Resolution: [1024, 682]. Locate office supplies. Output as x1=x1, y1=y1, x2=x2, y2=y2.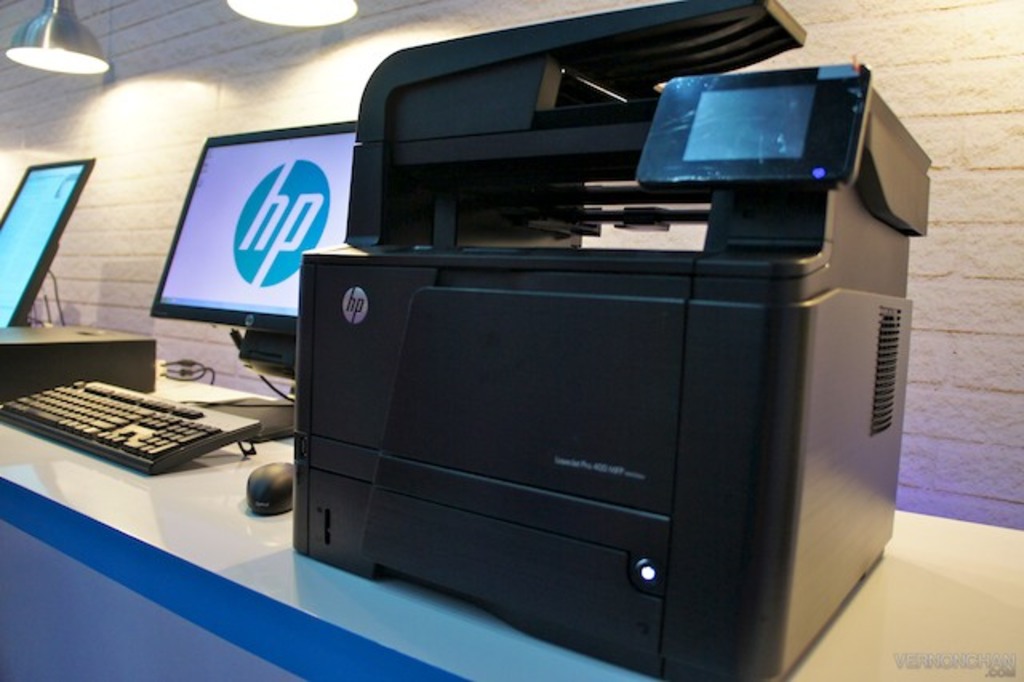
x1=238, y1=453, x2=296, y2=520.
